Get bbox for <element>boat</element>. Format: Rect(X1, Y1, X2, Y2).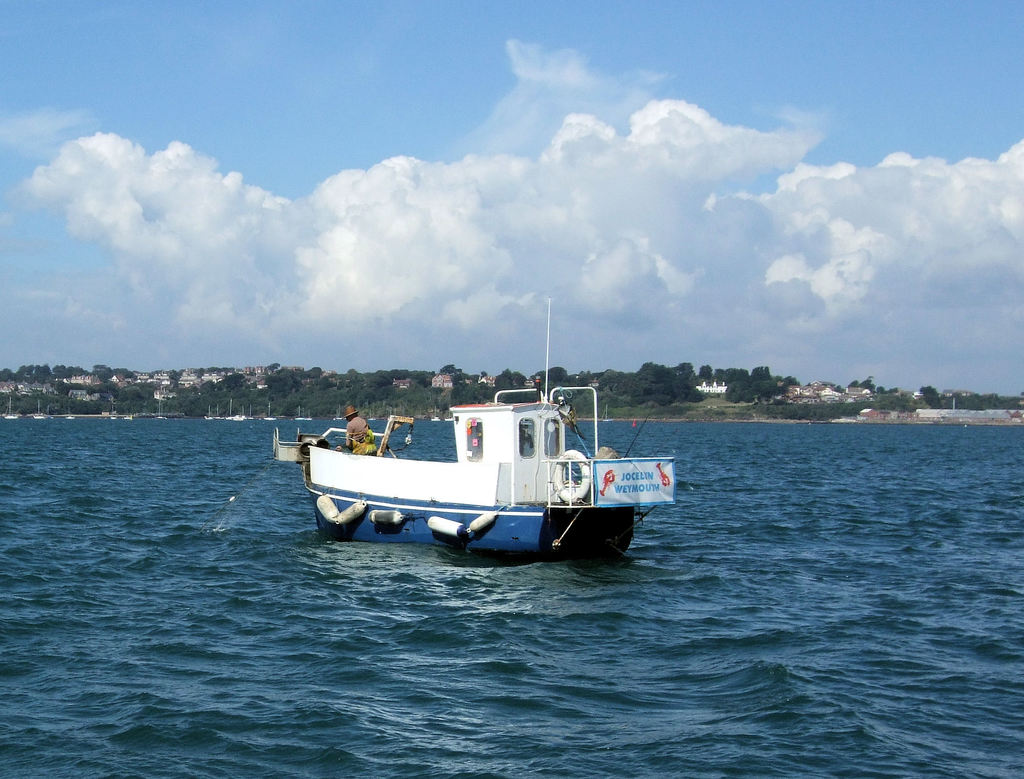
Rect(291, 408, 306, 422).
